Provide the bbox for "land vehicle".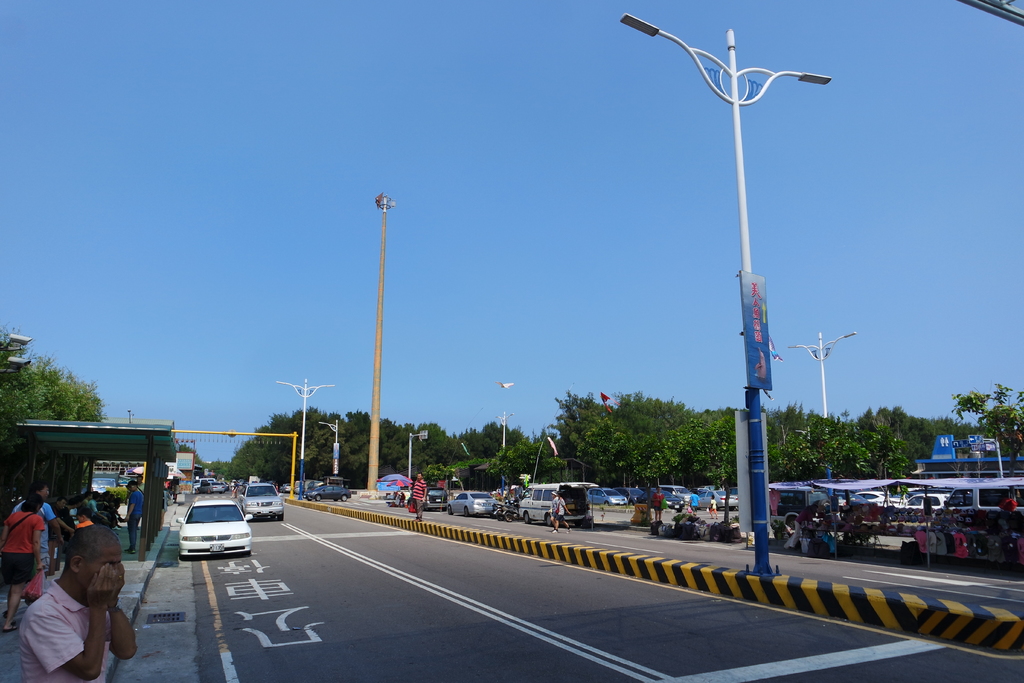
bbox=(92, 477, 121, 493).
